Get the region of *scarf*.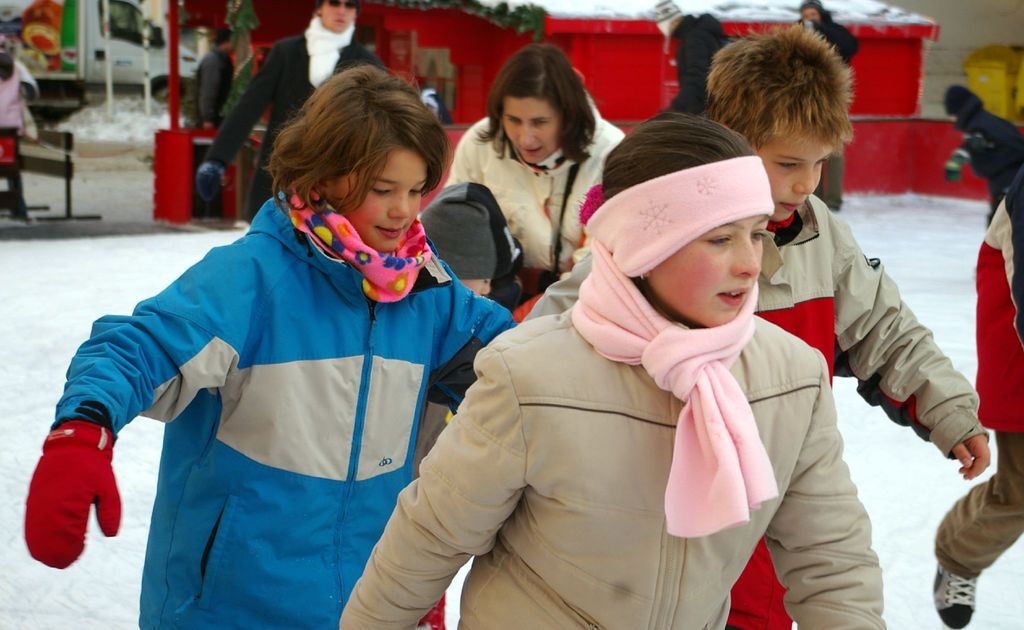
<box>285,182,440,303</box>.
